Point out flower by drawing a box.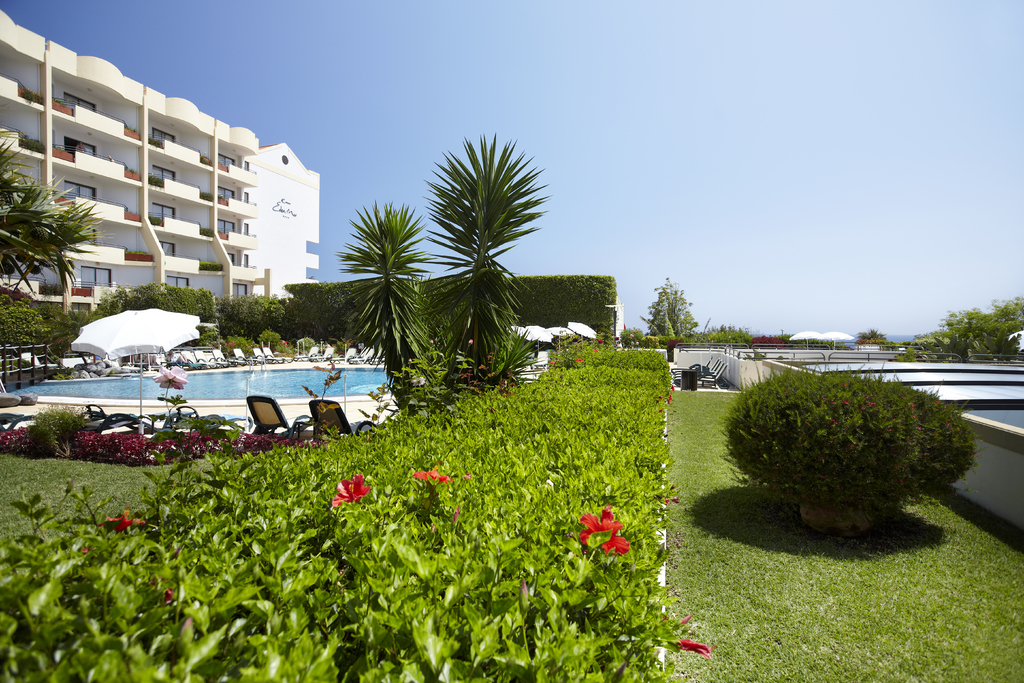
<bbox>680, 639, 711, 656</bbox>.
